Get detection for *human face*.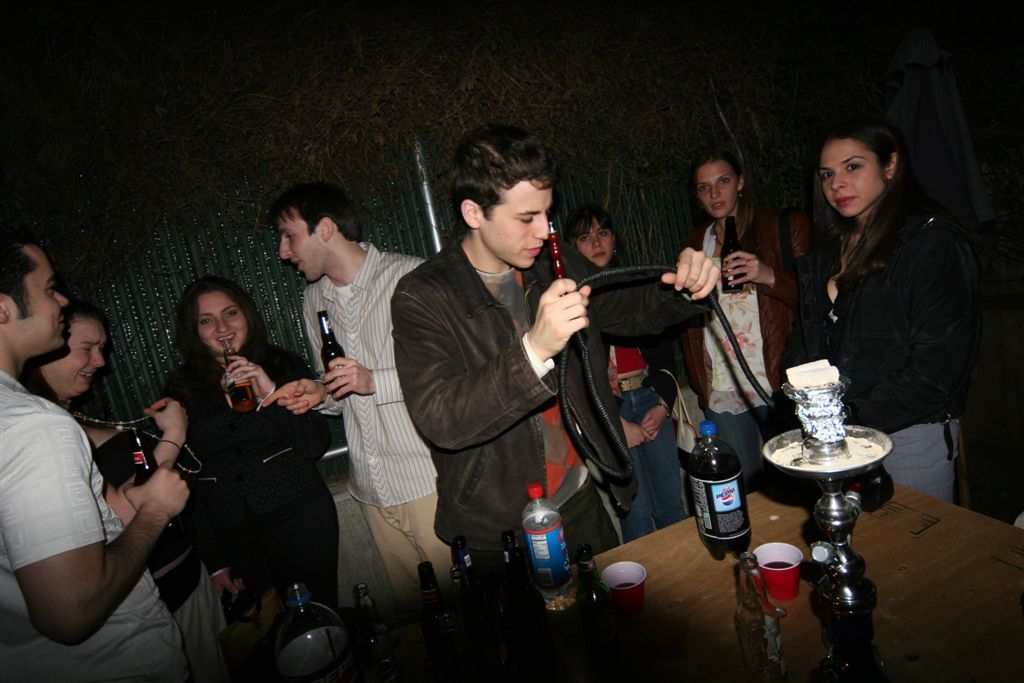
Detection: rect(821, 138, 884, 218).
